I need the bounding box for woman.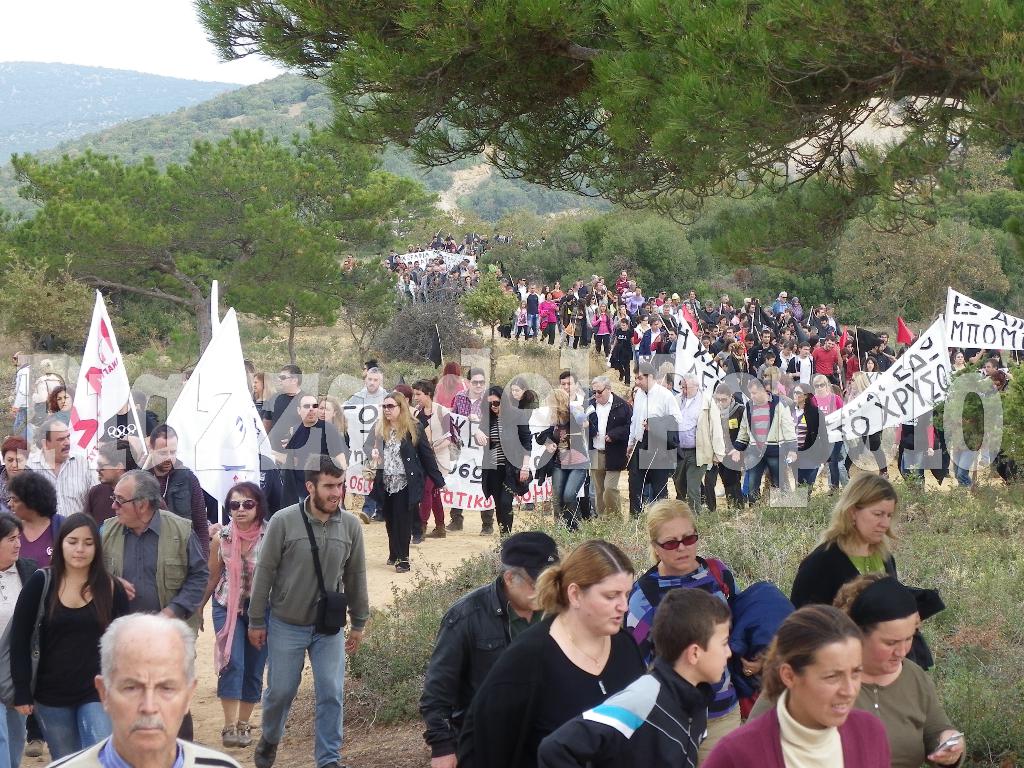
Here it is: <region>810, 373, 846, 497</region>.
